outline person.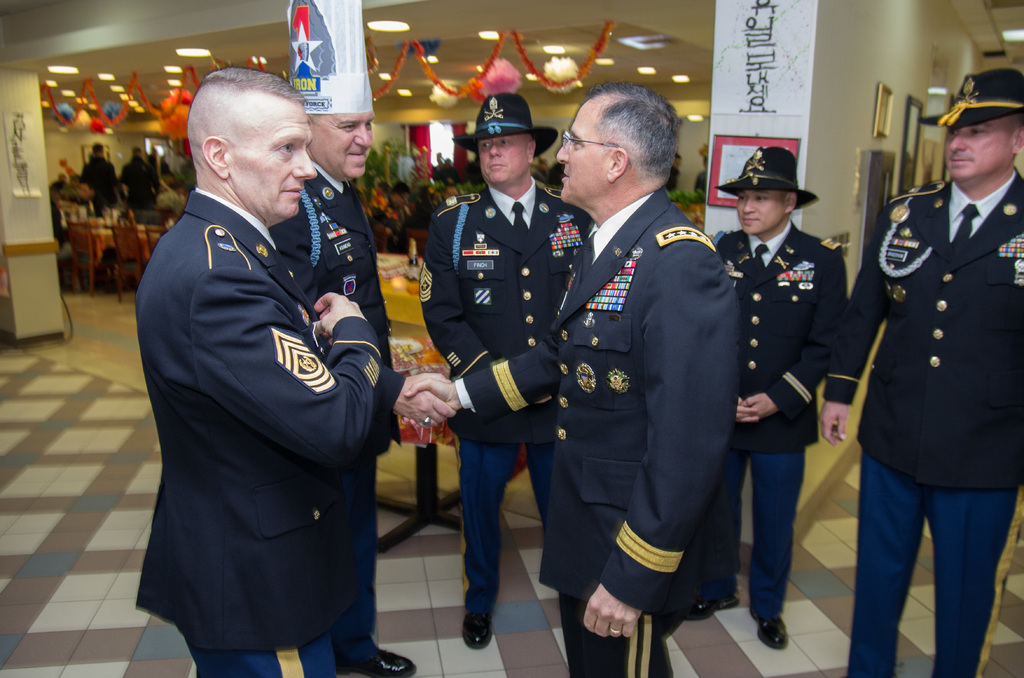
Outline: 156/180/183/214.
